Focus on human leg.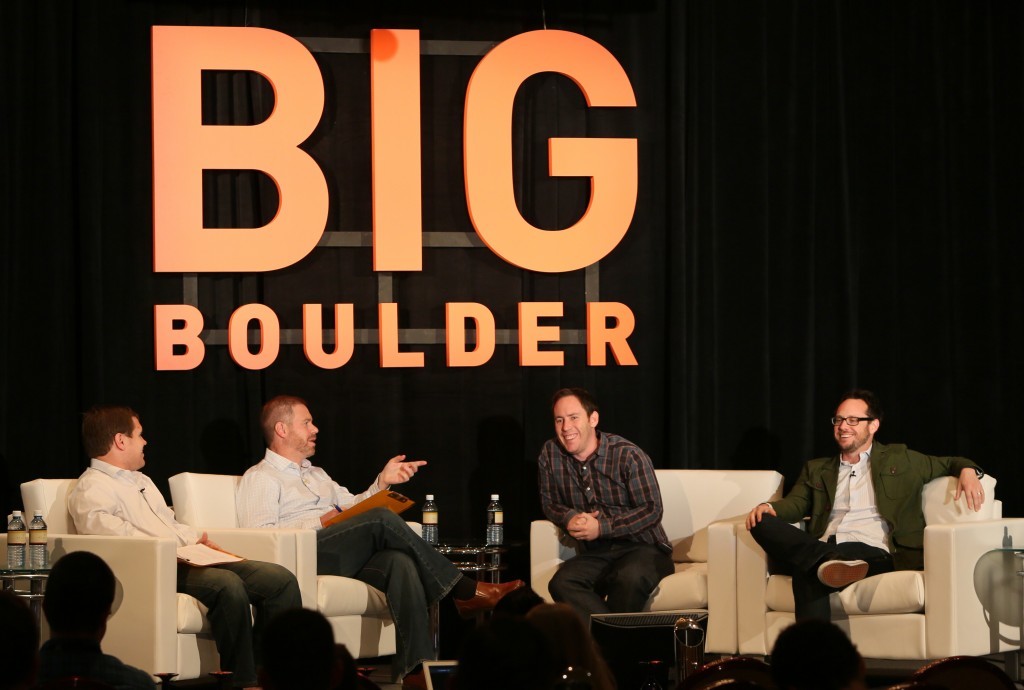
Focused at x1=793, y1=536, x2=892, y2=629.
